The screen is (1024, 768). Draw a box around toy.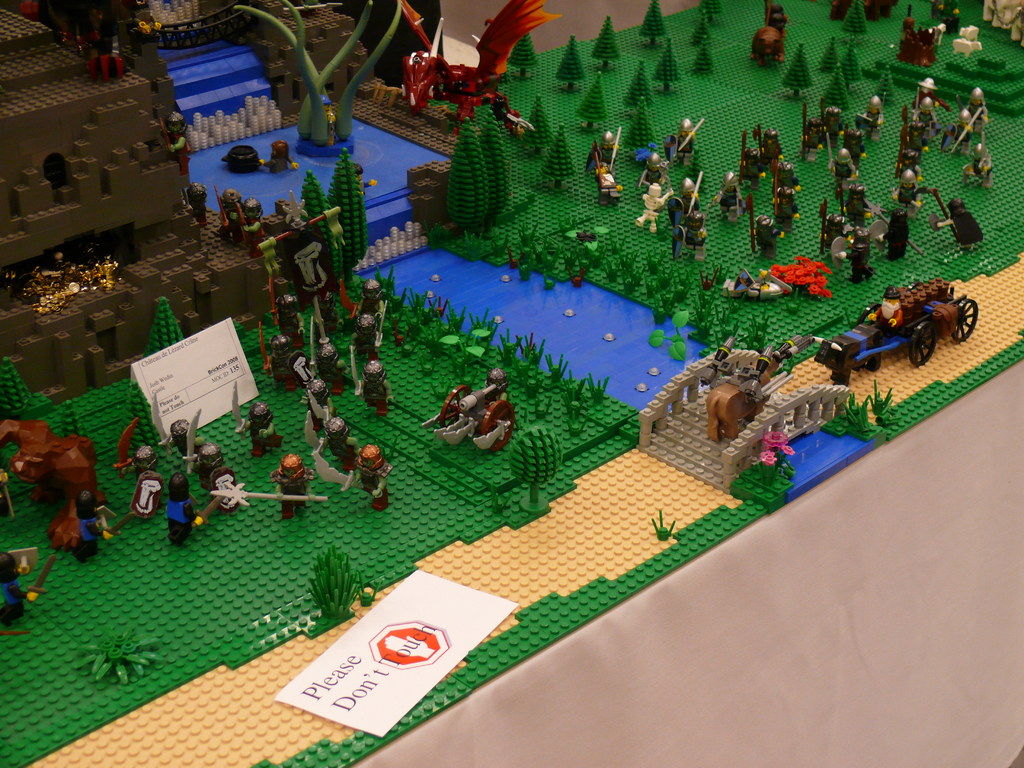
[left=356, top=442, right=390, bottom=509].
